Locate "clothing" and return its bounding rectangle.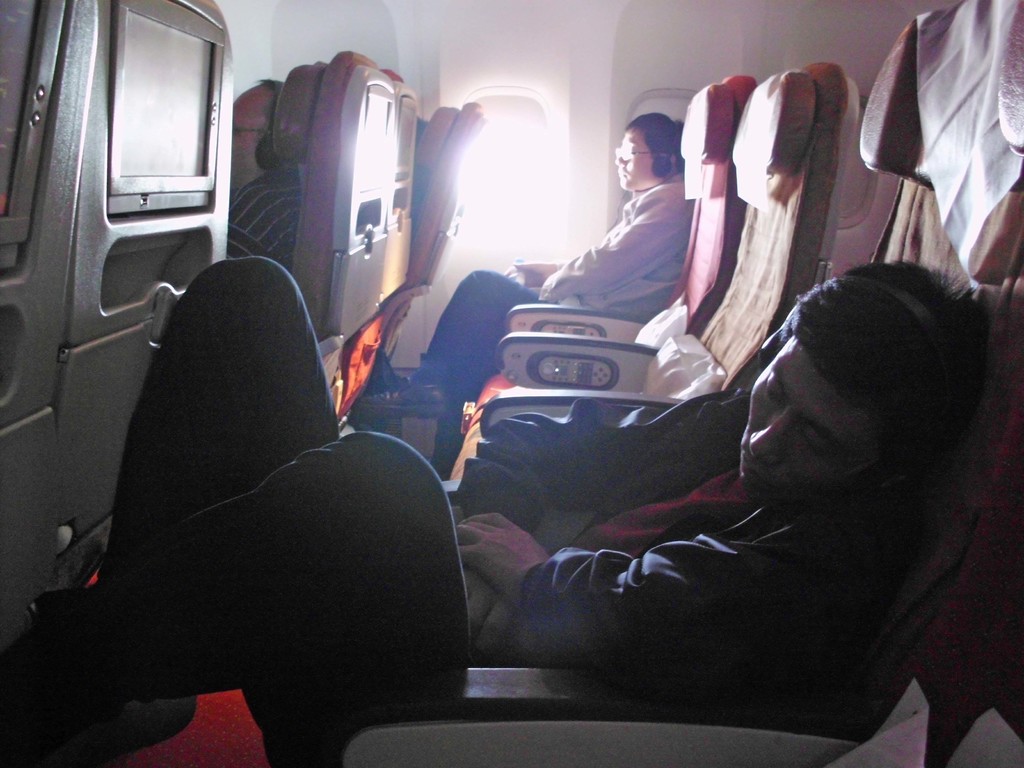
(x1=227, y1=169, x2=310, y2=262).
